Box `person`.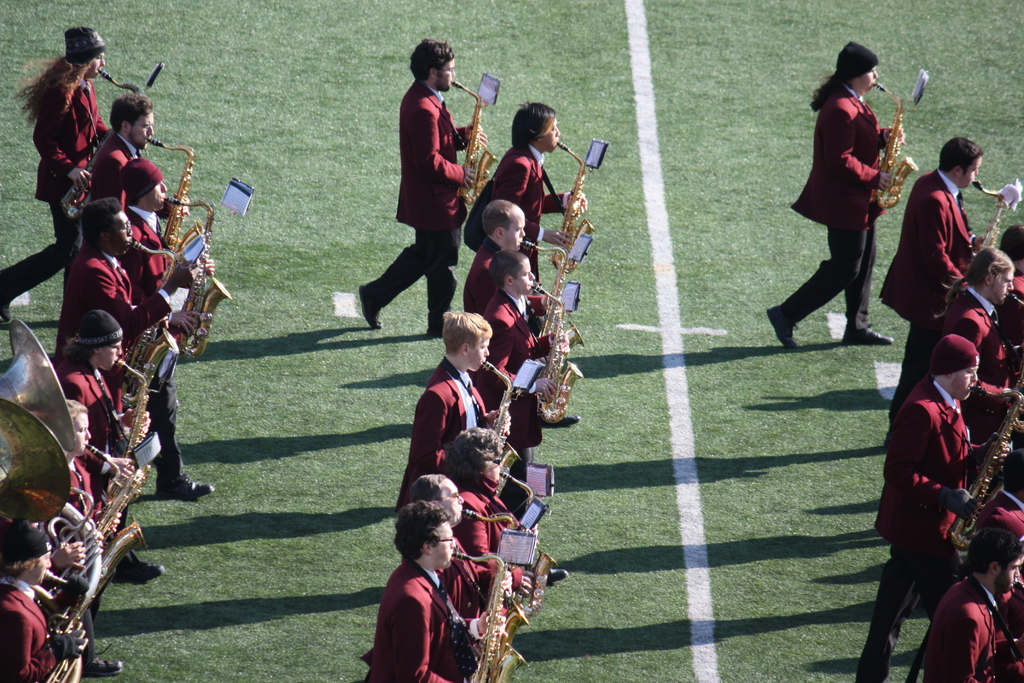
left=890, top=277, right=1008, bottom=673.
